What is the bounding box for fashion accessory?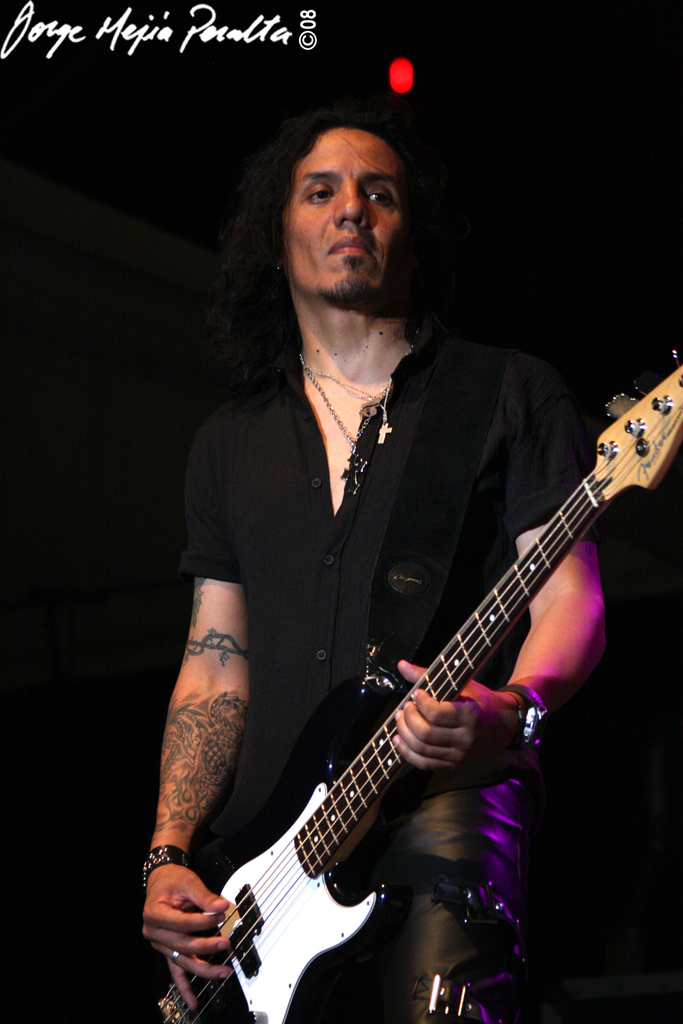
[141,845,189,890].
